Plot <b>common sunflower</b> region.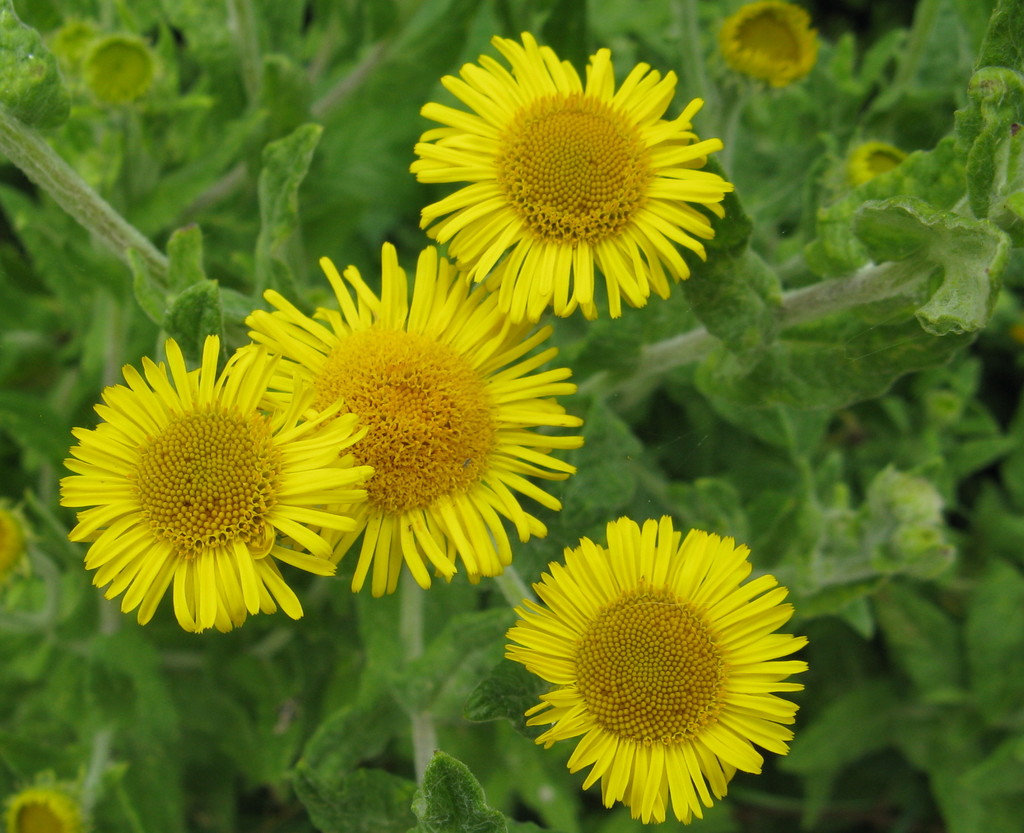
Plotted at box(228, 231, 575, 582).
